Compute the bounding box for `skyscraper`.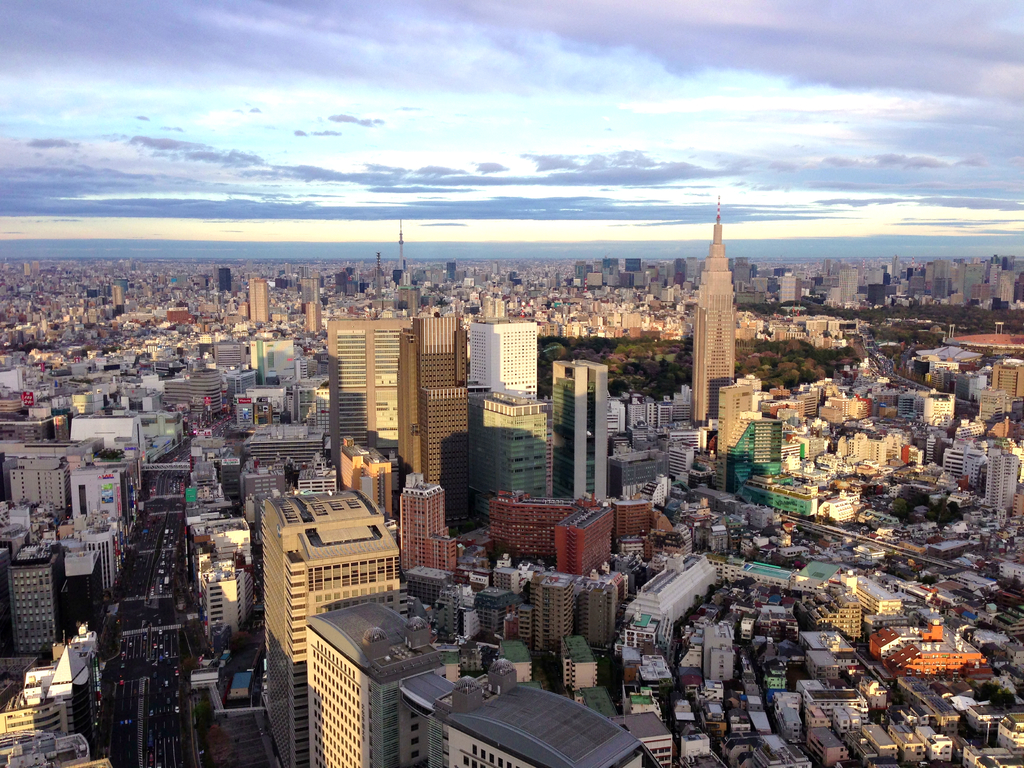
BBox(541, 348, 614, 502).
